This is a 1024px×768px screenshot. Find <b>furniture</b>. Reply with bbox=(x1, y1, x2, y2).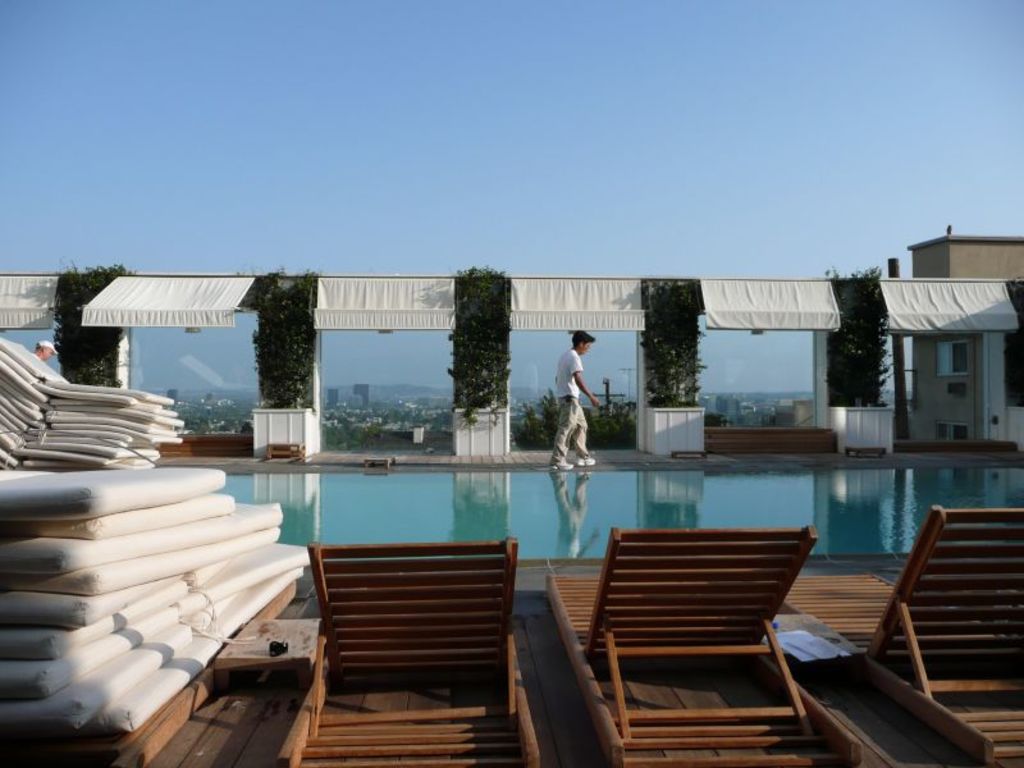
bbox=(545, 524, 865, 767).
